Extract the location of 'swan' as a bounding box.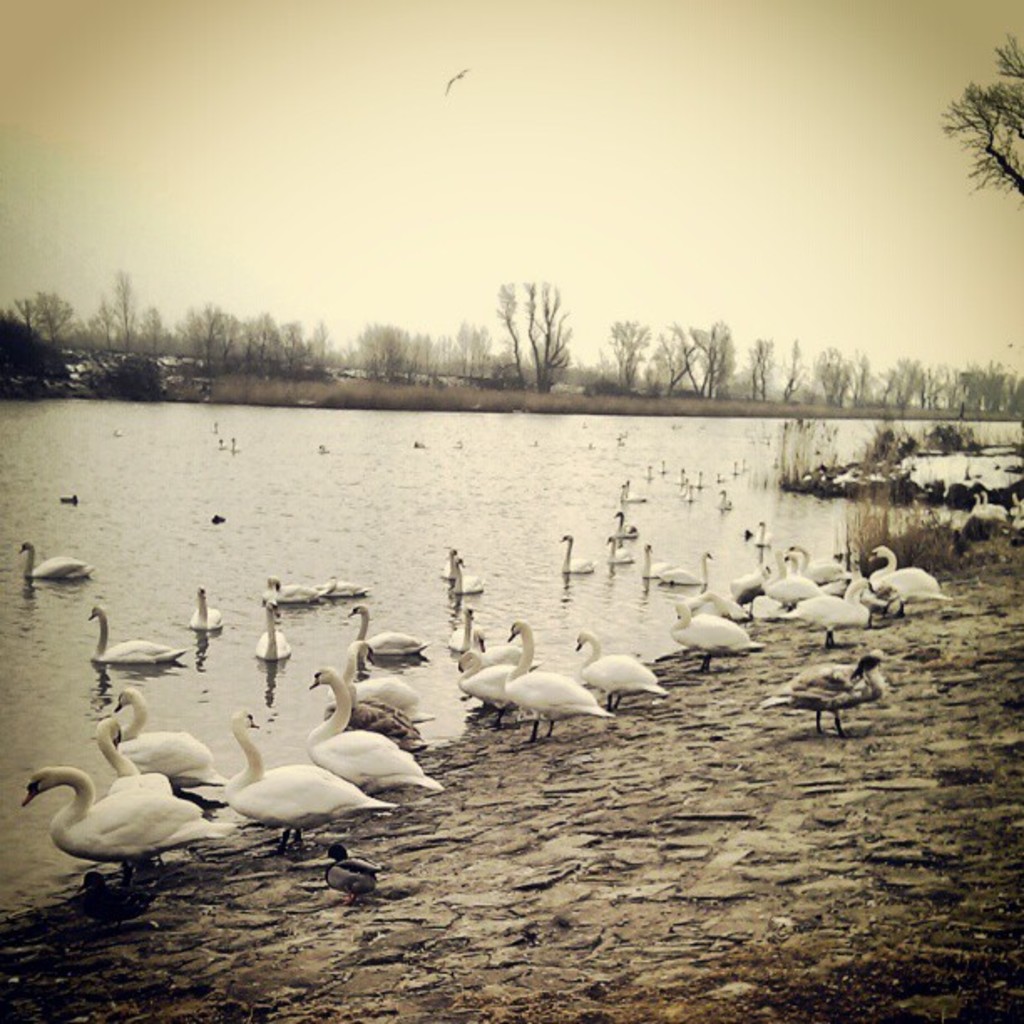
<region>448, 607, 479, 654</region>.
